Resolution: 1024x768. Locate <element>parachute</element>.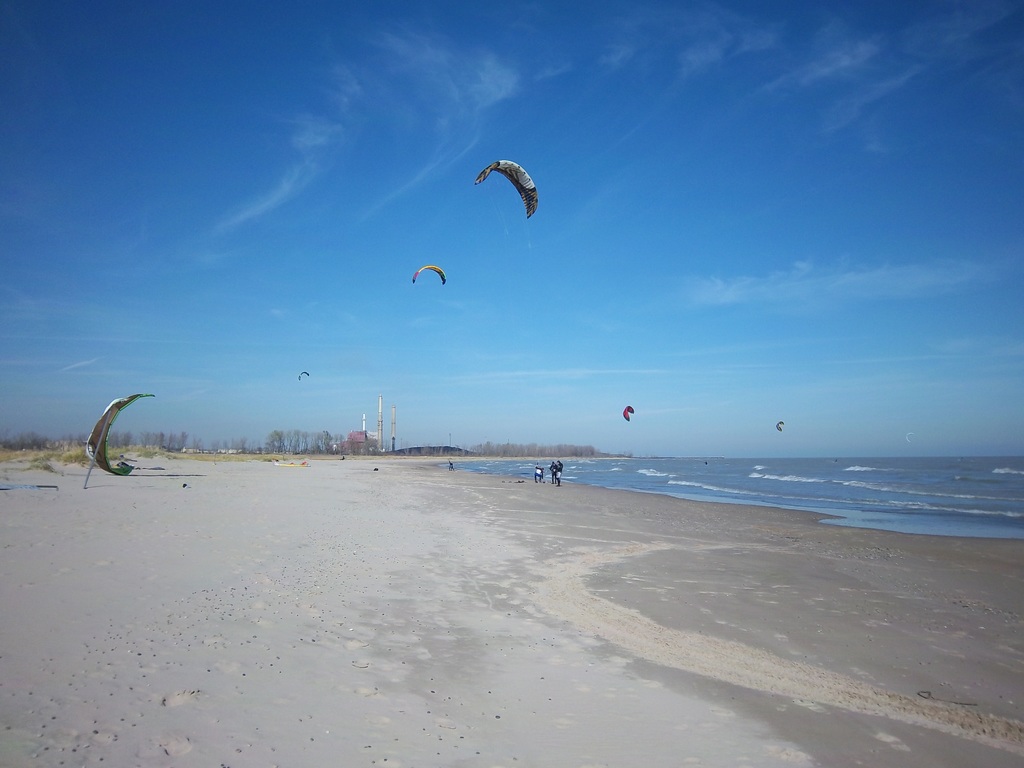
bbox=(296, 372, 308, 377).
